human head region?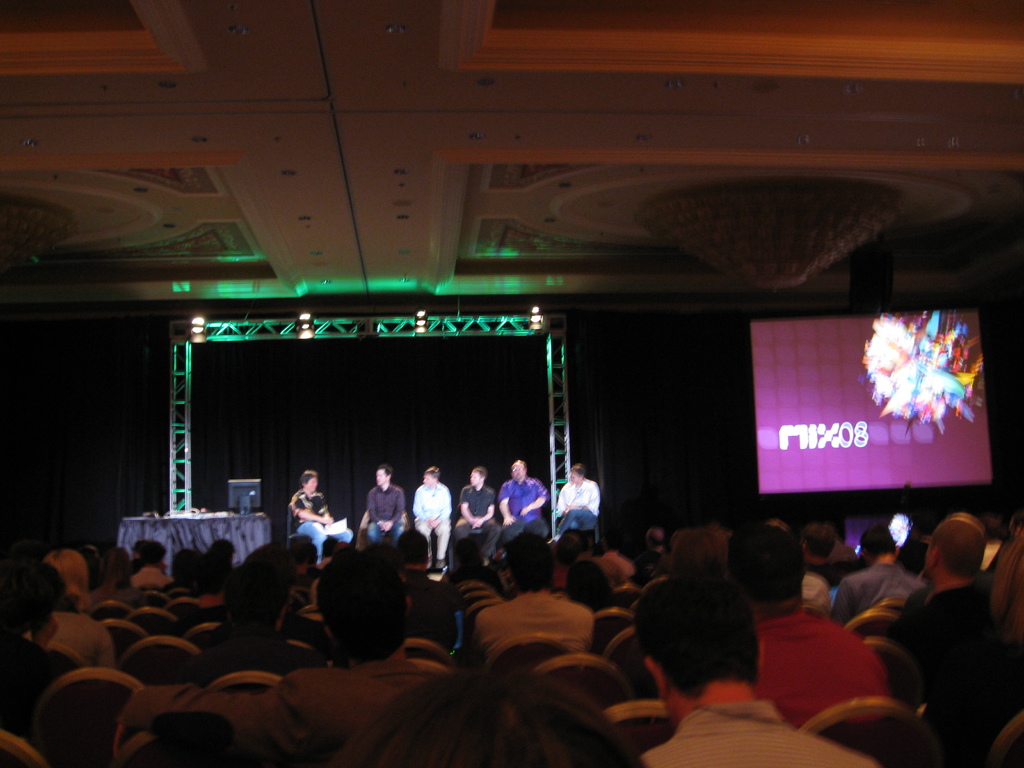
bbox=[555, 558, 611, 616]
